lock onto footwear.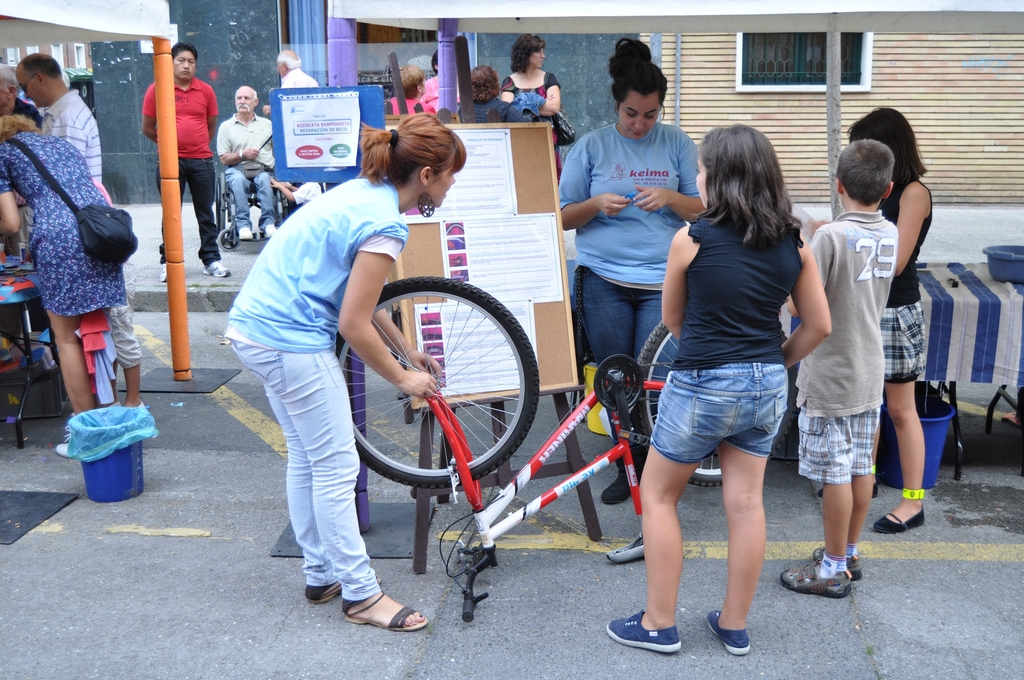
Locked: box=[236, 229, 254, 239].
